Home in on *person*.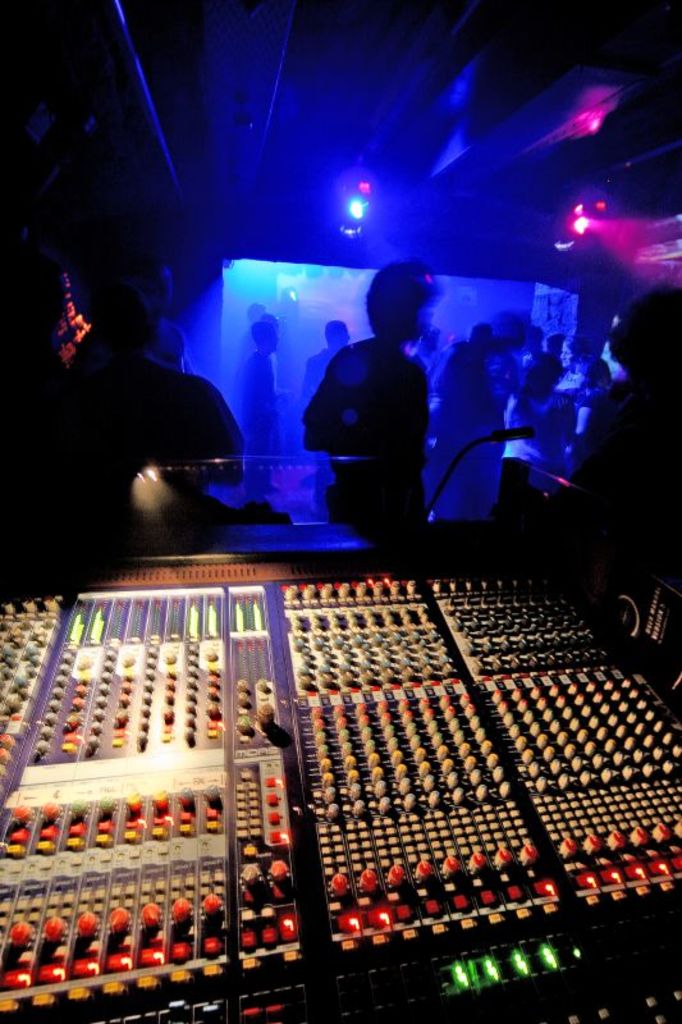
Homed in at bbox=[223, 247, 681, 547].
